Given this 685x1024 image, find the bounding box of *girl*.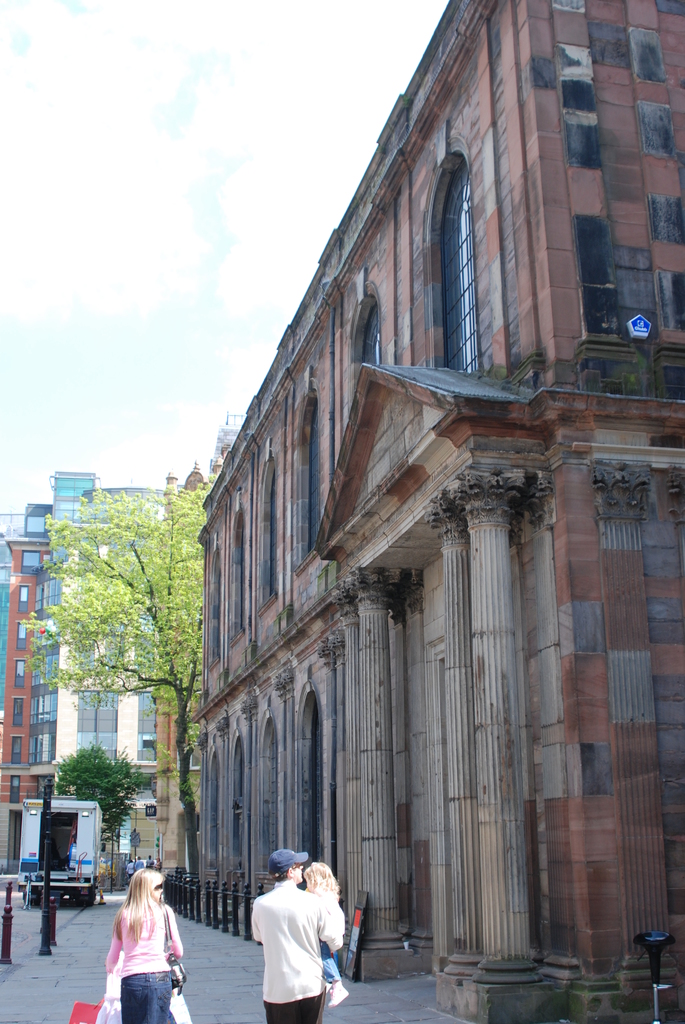
Rect(302, 862, 347, 1010).
